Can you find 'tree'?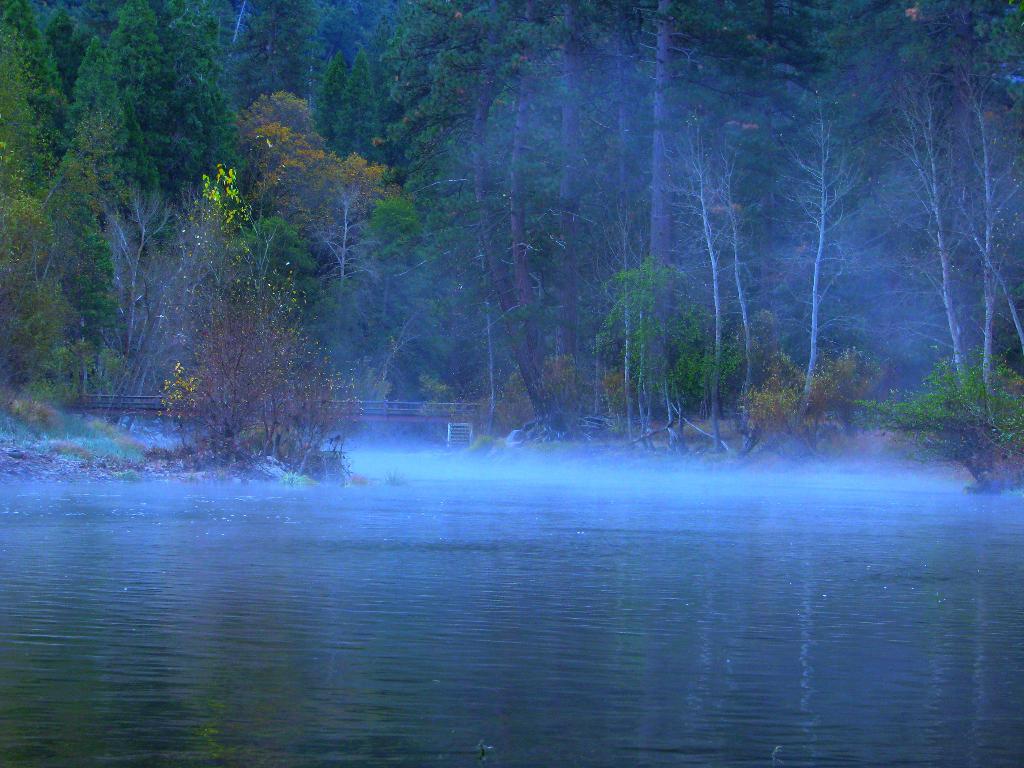
Yes, bounding box: x1=105 y1=0 x2=176 y2=192.
